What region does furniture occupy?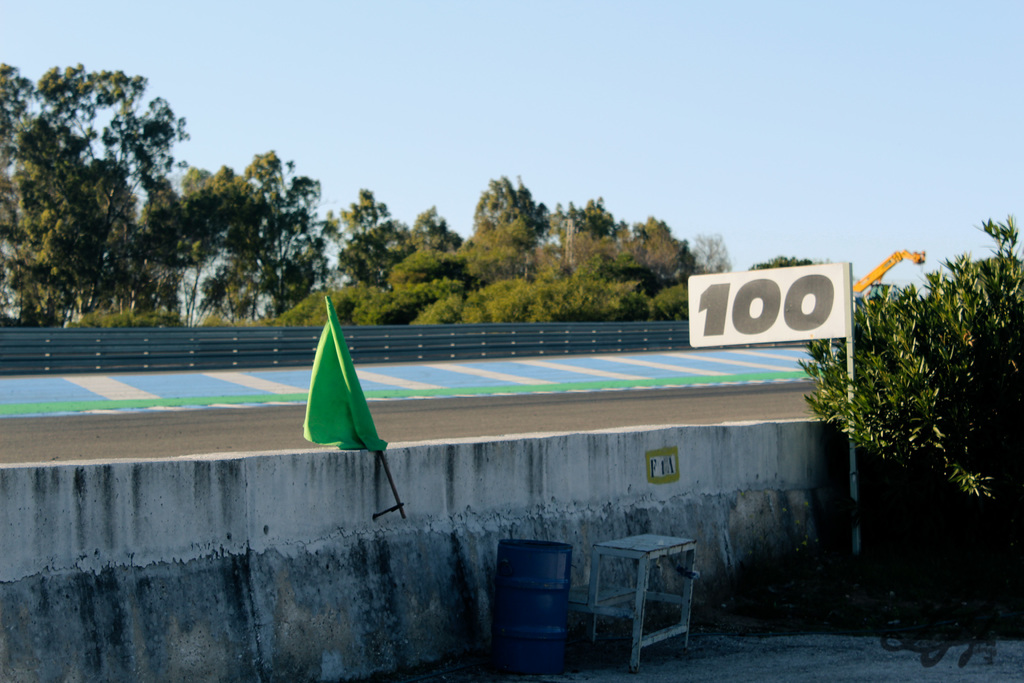
{"x1": 583, "y1": 527, "x2": 703, "y2": 674}.
